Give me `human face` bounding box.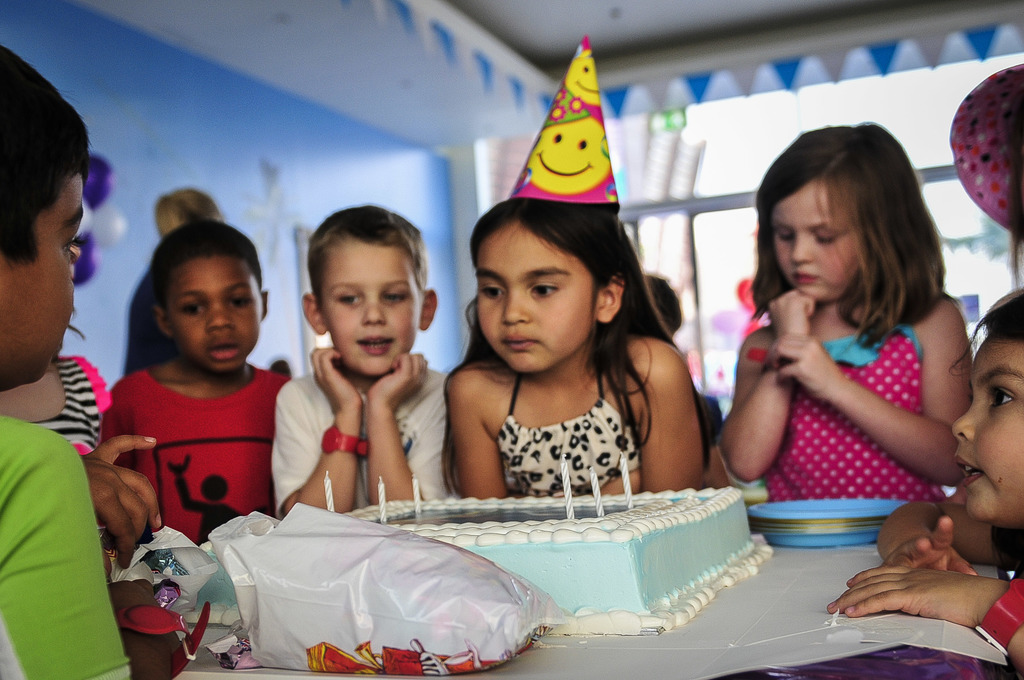
165/255/261/371.
